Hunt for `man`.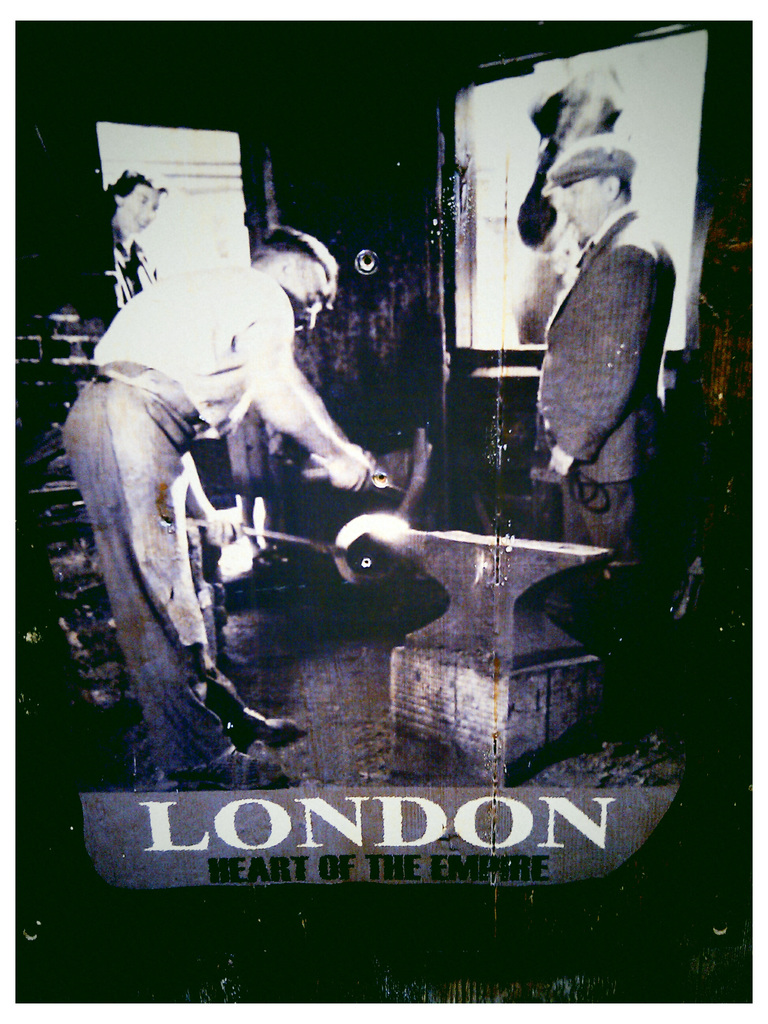
Hunted down at select_region(506, 112, 695, 568).
